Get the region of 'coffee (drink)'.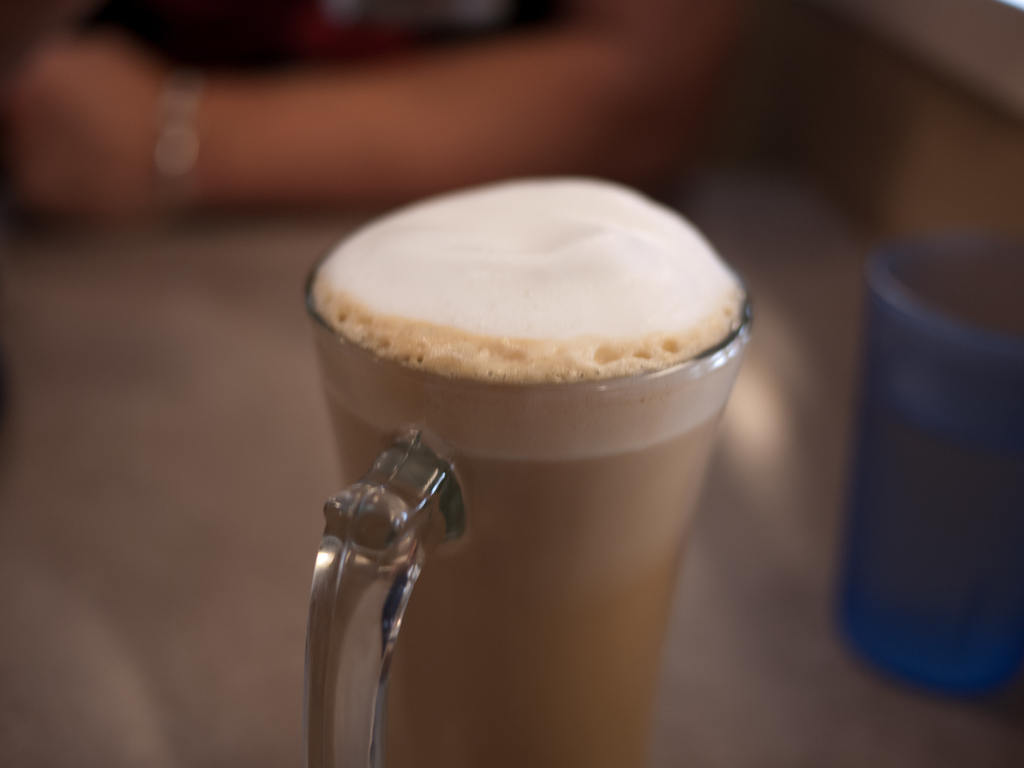
rect(299, 182, 768, 732).
